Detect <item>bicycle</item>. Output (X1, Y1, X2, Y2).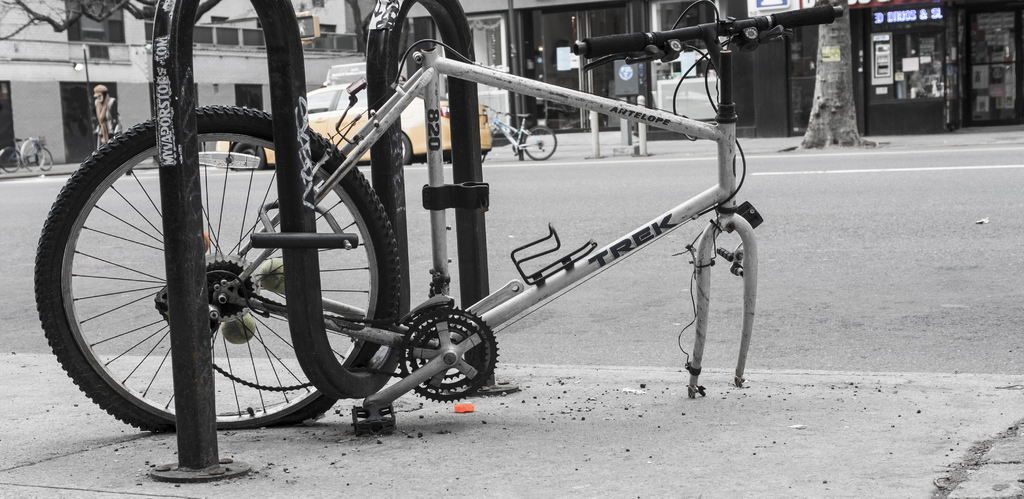
(29, 0, 844, 438).
